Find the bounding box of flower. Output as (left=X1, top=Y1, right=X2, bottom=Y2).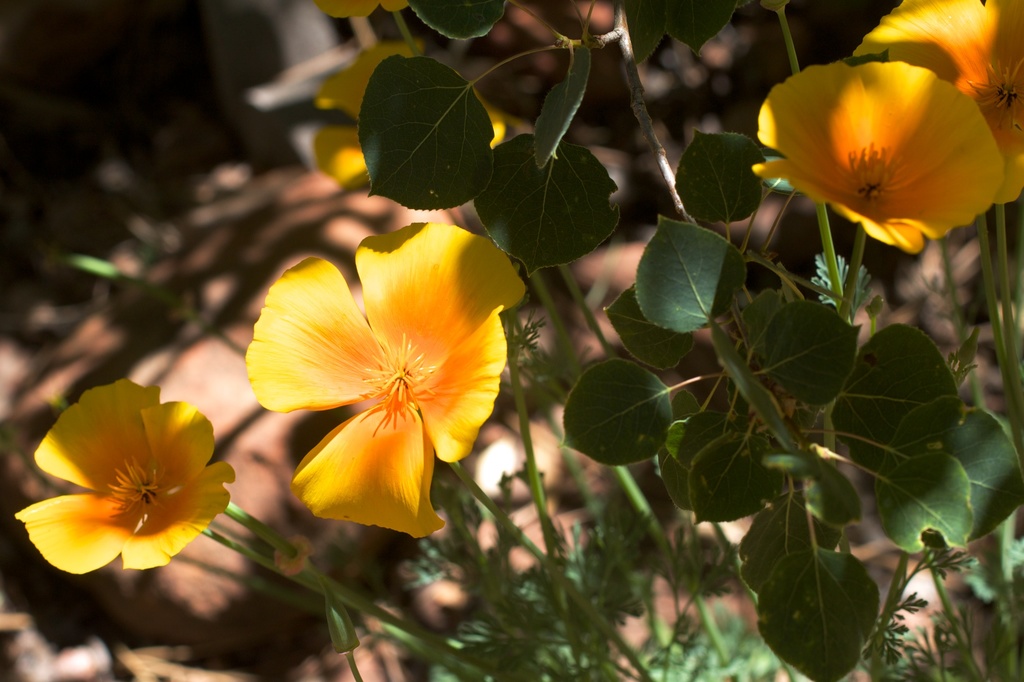
(left=856, top=0, right=1023, bottom=206).
